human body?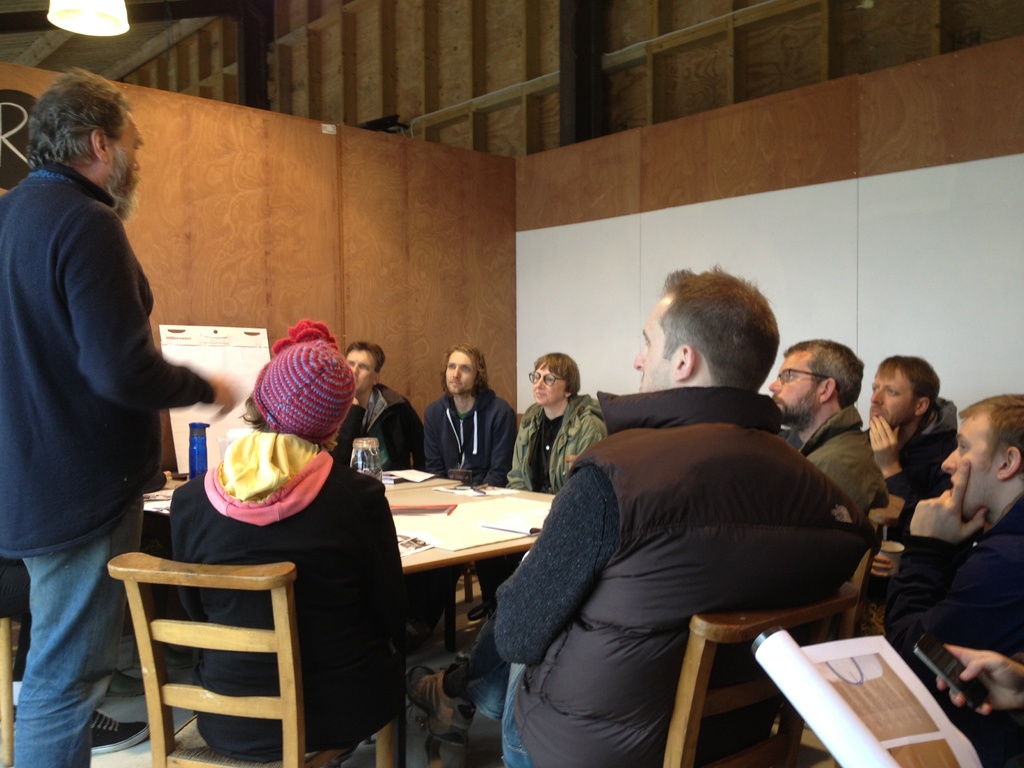
x1=803 y1=419 x2=920 y2=575
